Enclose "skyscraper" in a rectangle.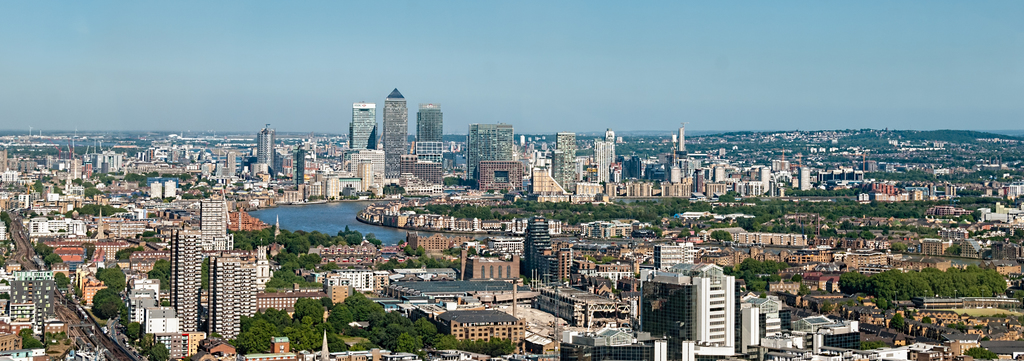
<region>349, 103, 378, 154</region>.
